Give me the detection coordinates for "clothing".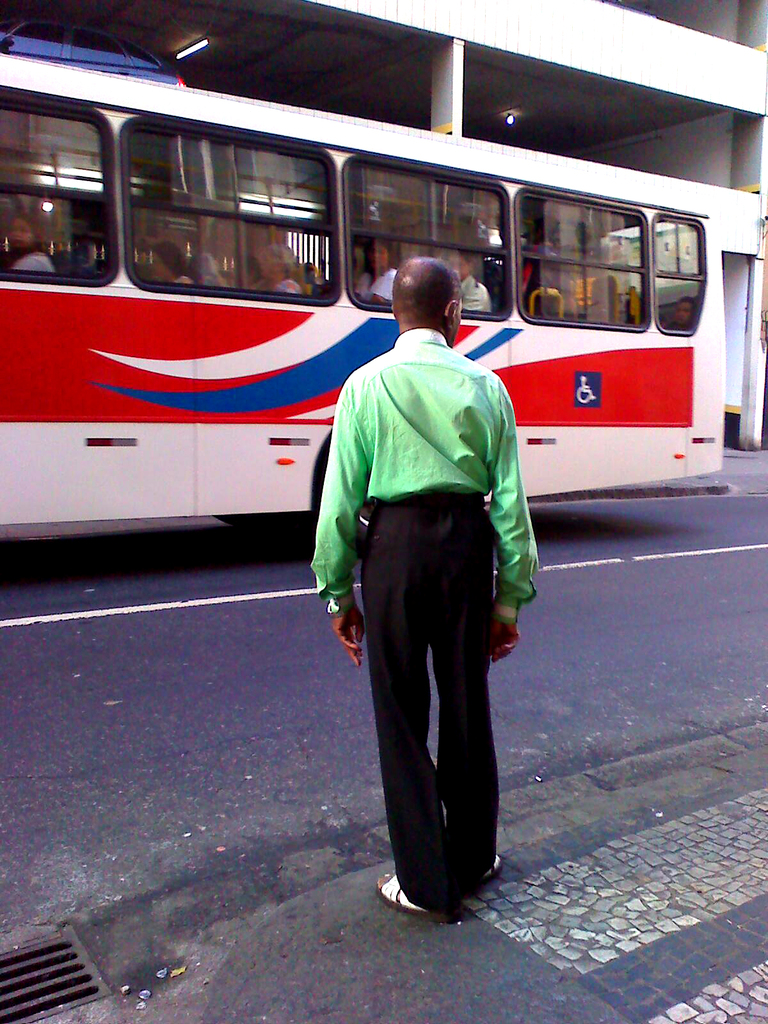
(left=353, top=266, right=394, bottom=314).
